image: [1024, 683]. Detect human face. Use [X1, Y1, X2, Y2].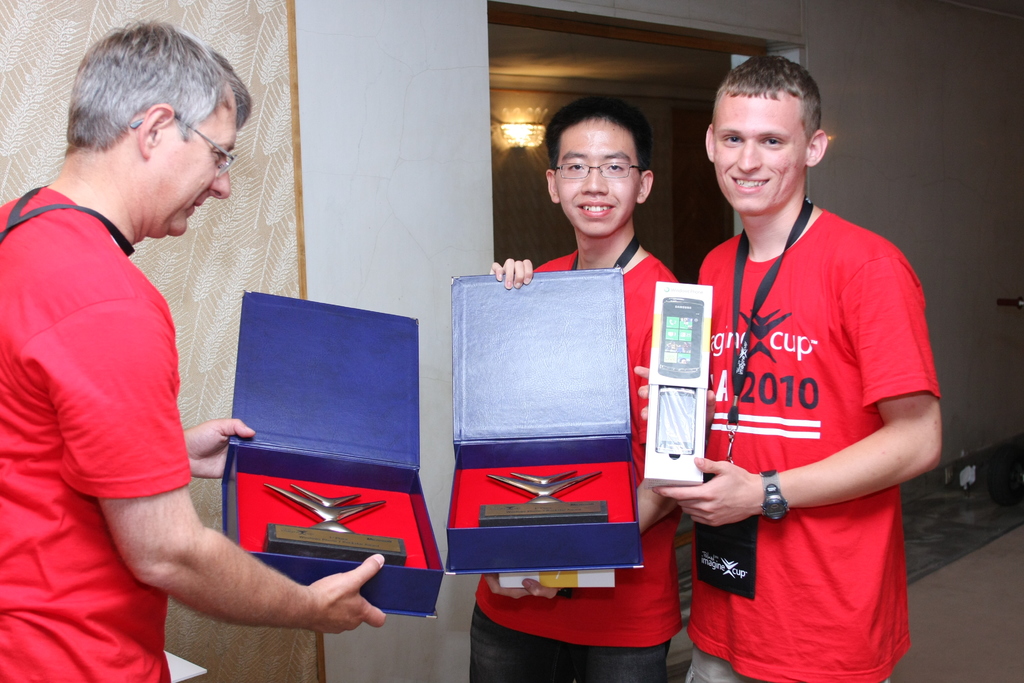
[711, 97, 804, 210].
